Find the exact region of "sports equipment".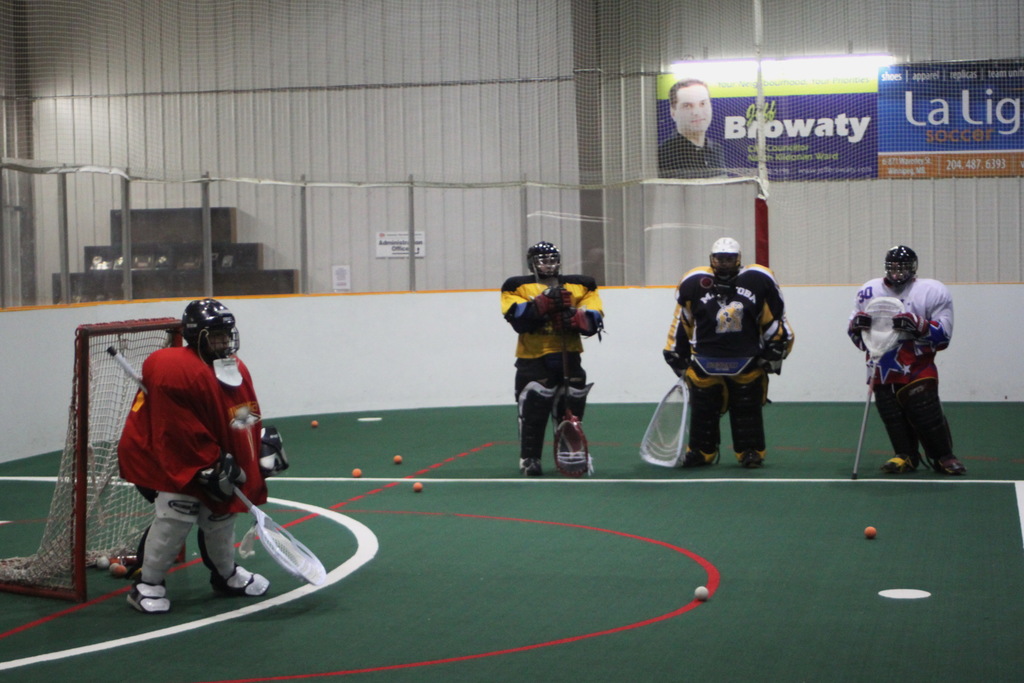
Exact region: detection(726, 374, 765, 465).
